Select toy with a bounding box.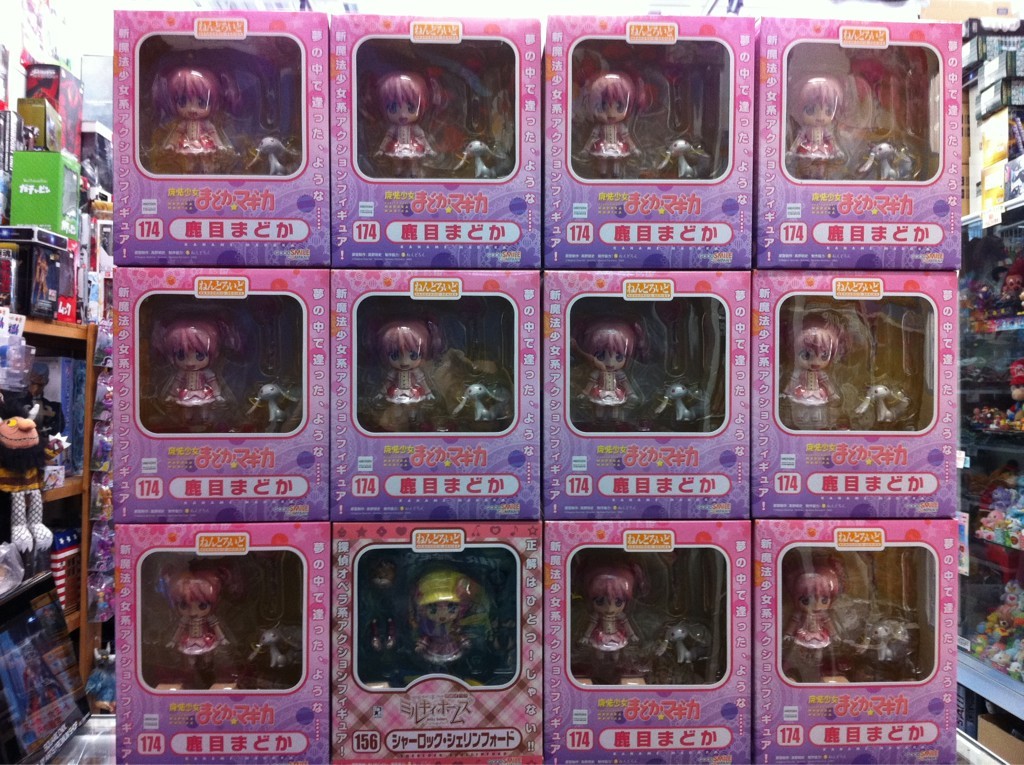
(448,380,503,425).
